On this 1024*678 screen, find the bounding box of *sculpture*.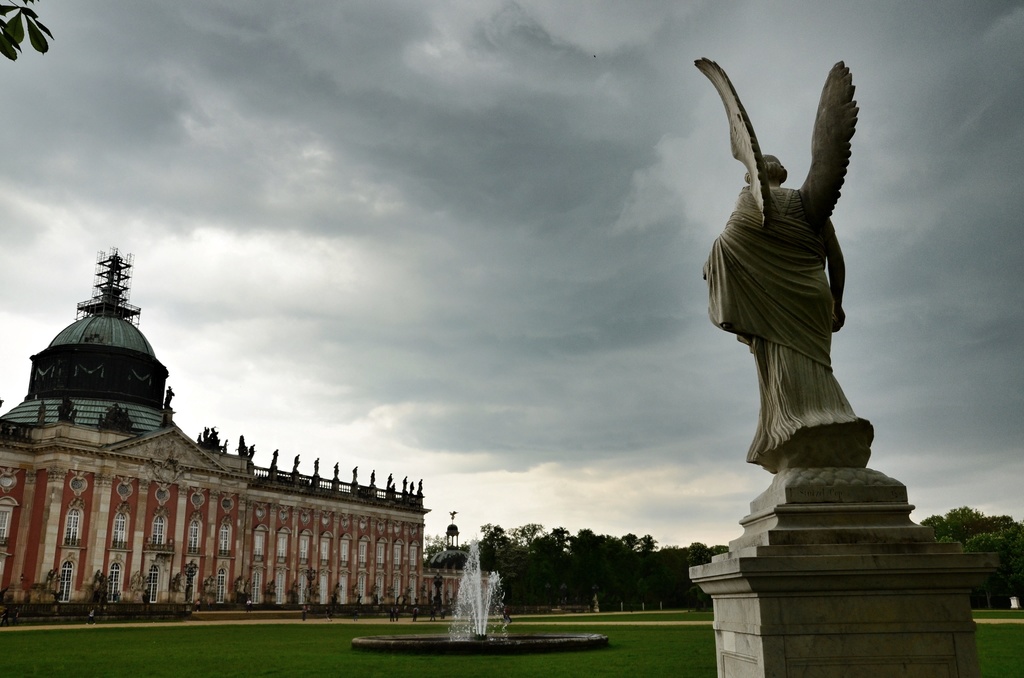
Bounding box: {"left": 171, "top": 454, "right": 188, "bottom": 483}.
